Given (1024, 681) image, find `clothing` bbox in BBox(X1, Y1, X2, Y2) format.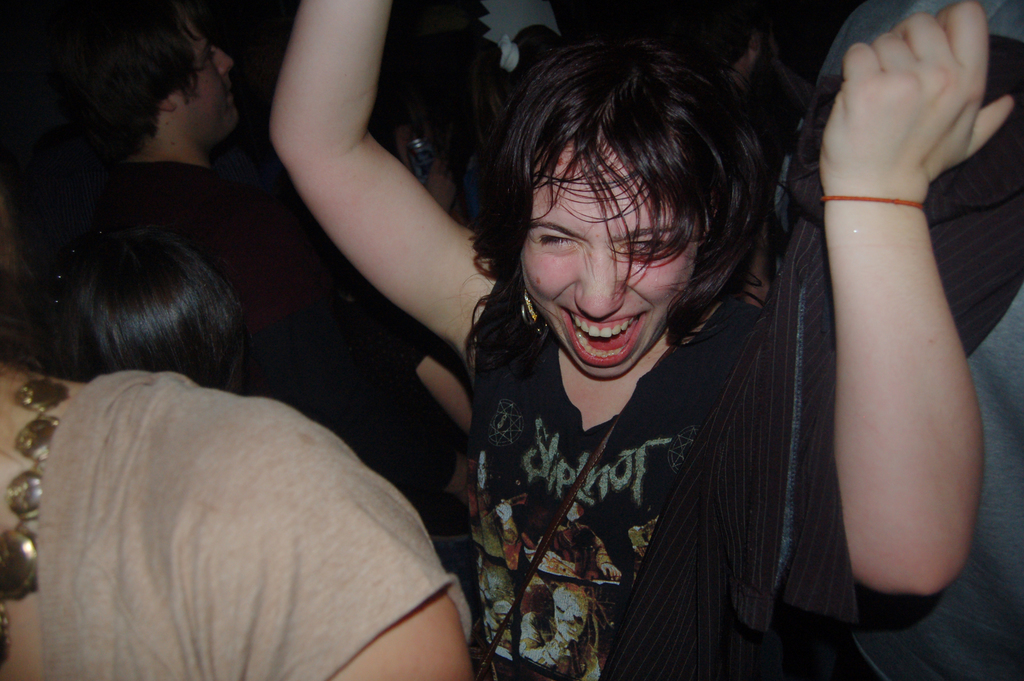
BBox(35, 366, 473, 680).
